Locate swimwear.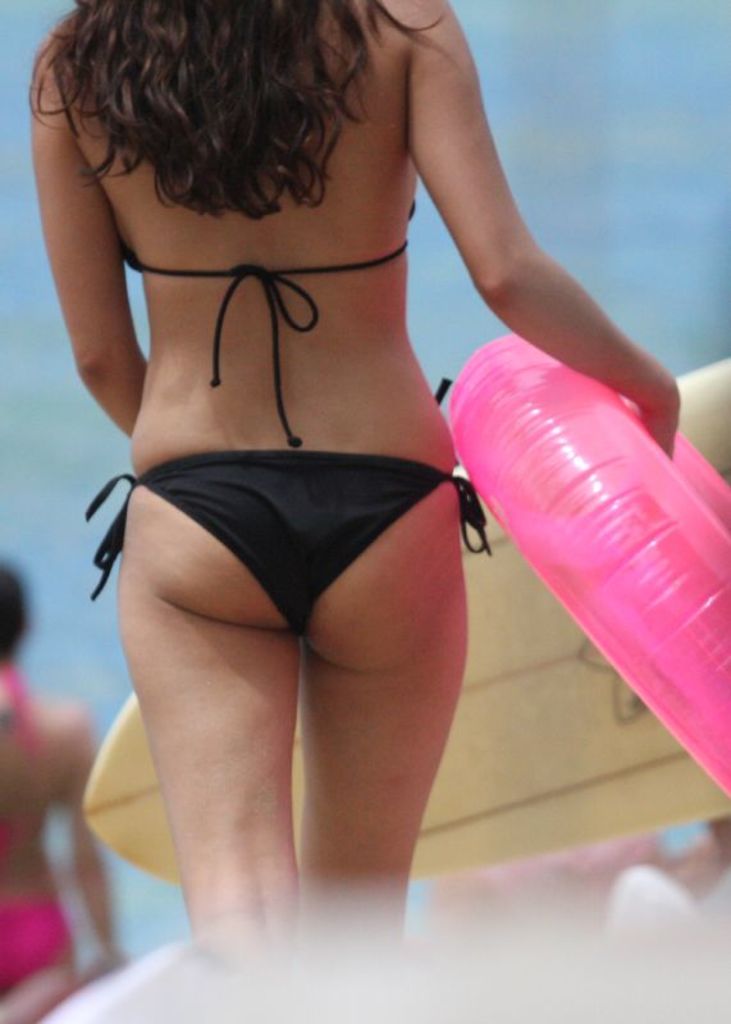
Bounding box: bbox=[122, 210, 421, 458].
